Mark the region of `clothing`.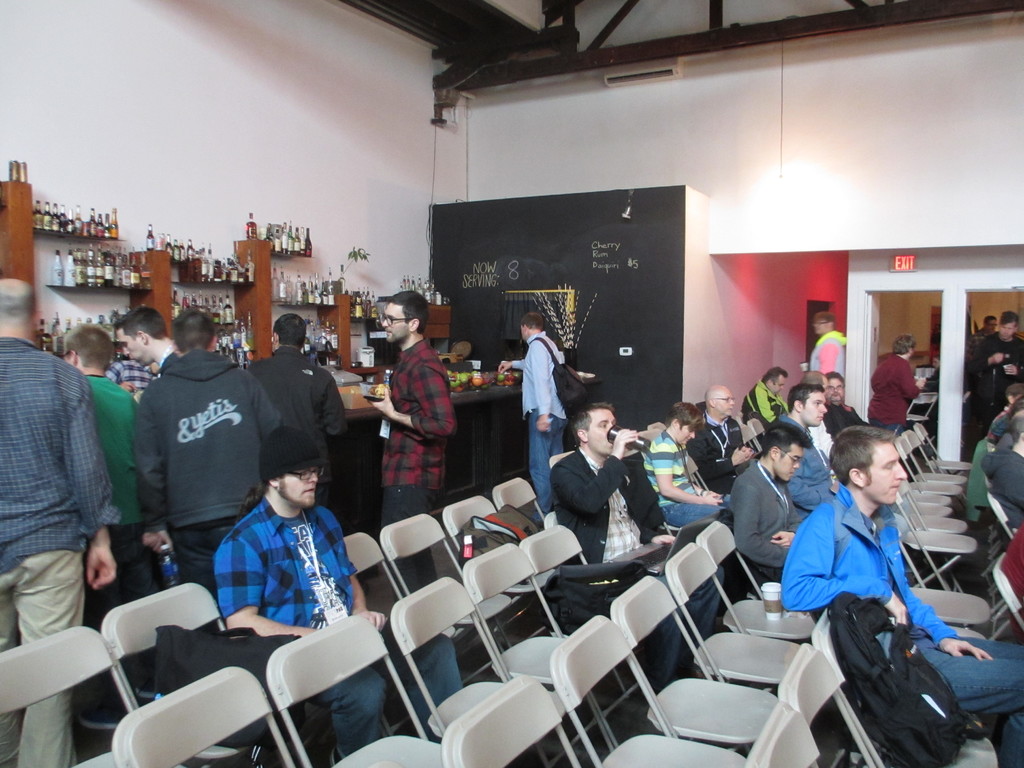
Region: {"left": 786, "top": 406, "right": 849, "bottom": 509}.
